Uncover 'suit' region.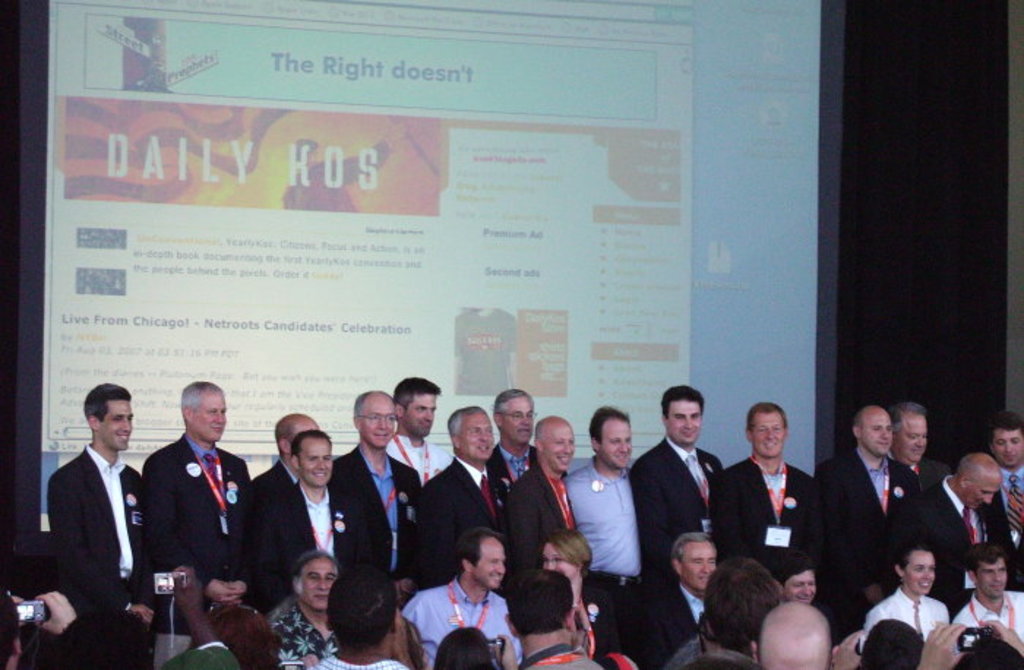
Uncovered: select_region(642, 401, 740, 601).
